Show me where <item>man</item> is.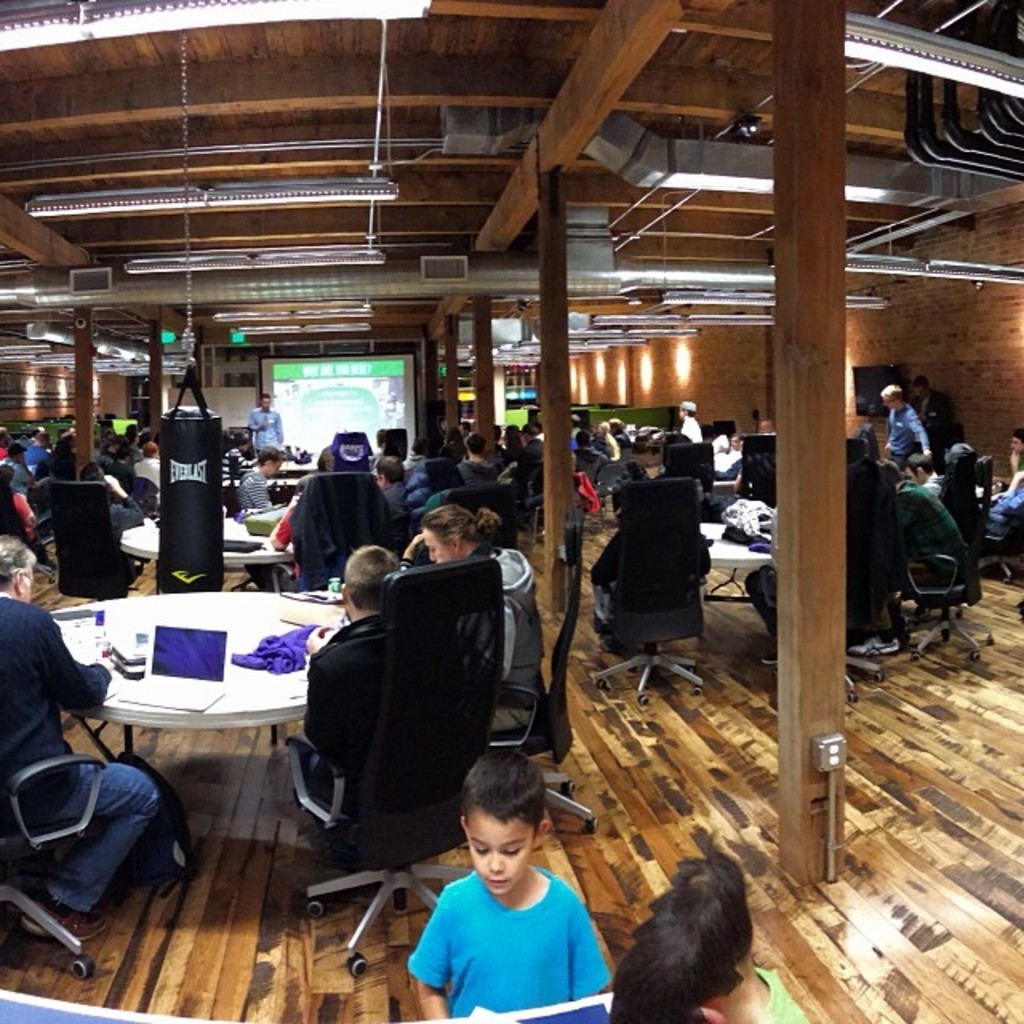
<item>man</item> is at bbox=(946, 419, 974, 462).
